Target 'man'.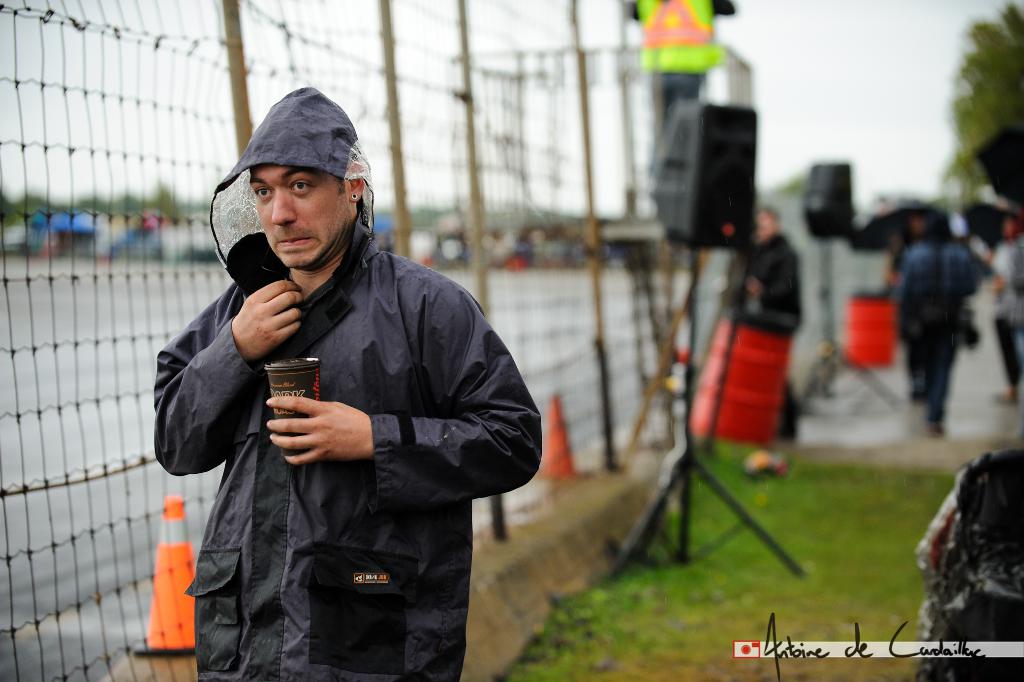
Target region: (x1=986, y1=213, x2=1023, y2=399).
